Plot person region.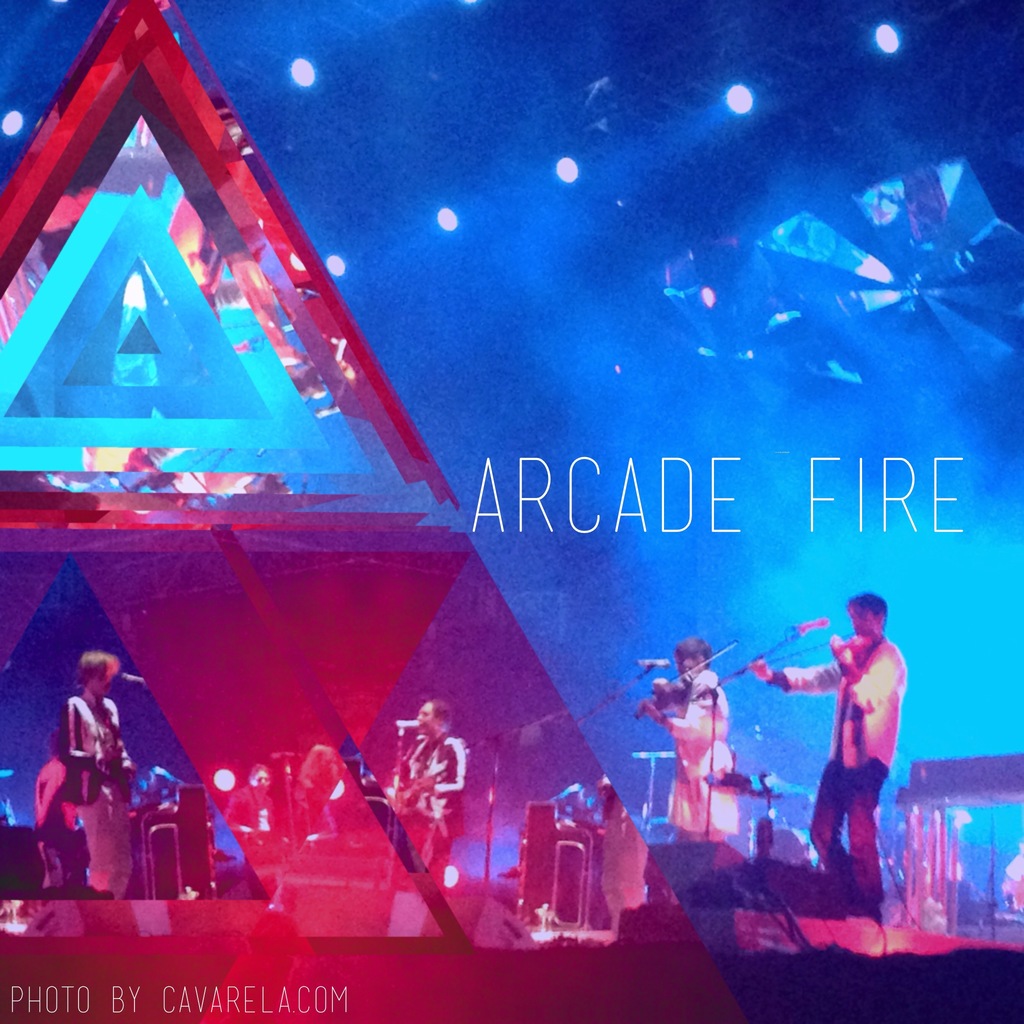
Plotted at {"x1": 631, "y1": 632, "x2": 757, "y2": 845}.
